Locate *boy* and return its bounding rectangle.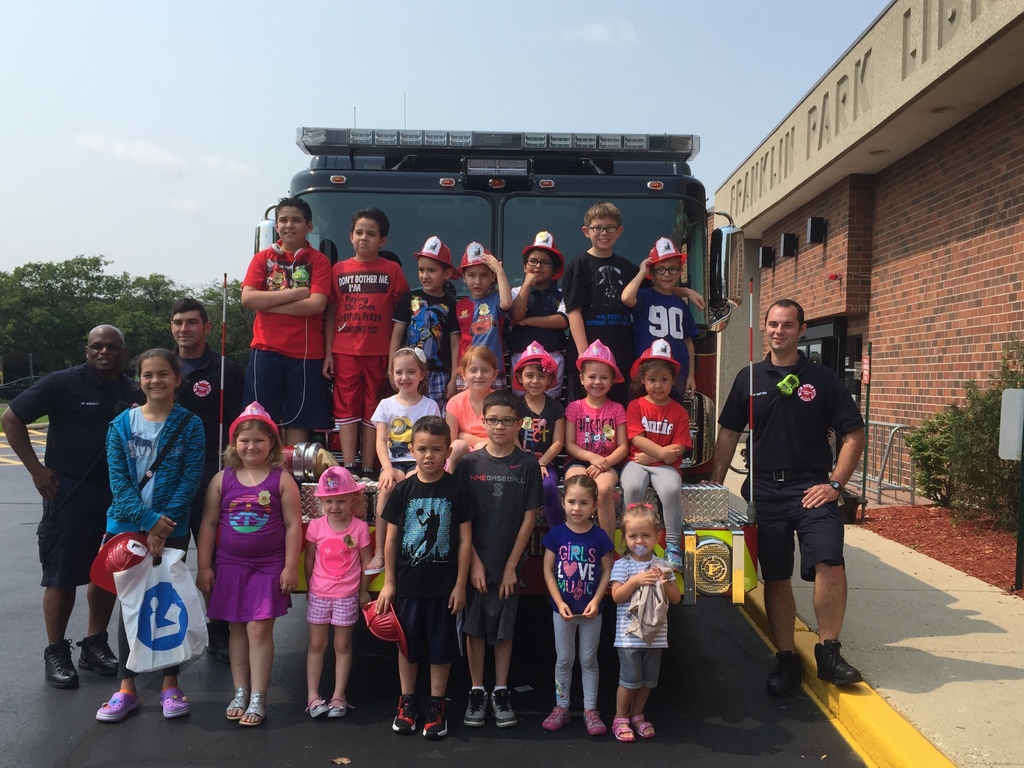
<bbox>322, 206, 420, 488</bbox>.
